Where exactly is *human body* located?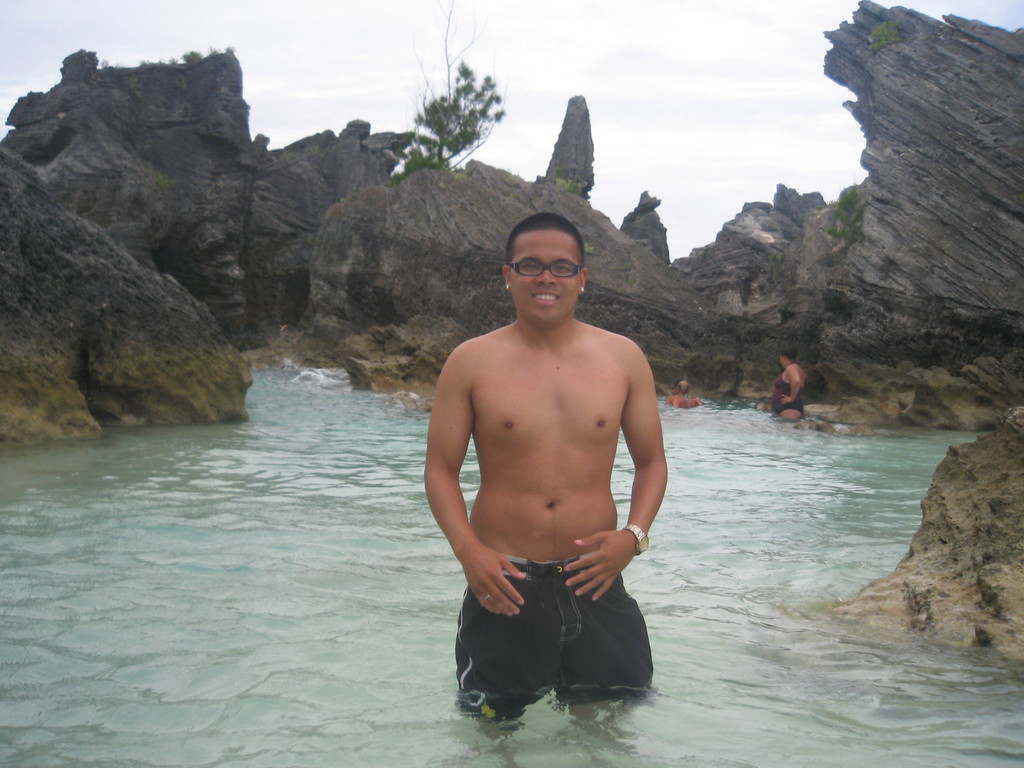
Its bounding box is 668/395/678/404.
